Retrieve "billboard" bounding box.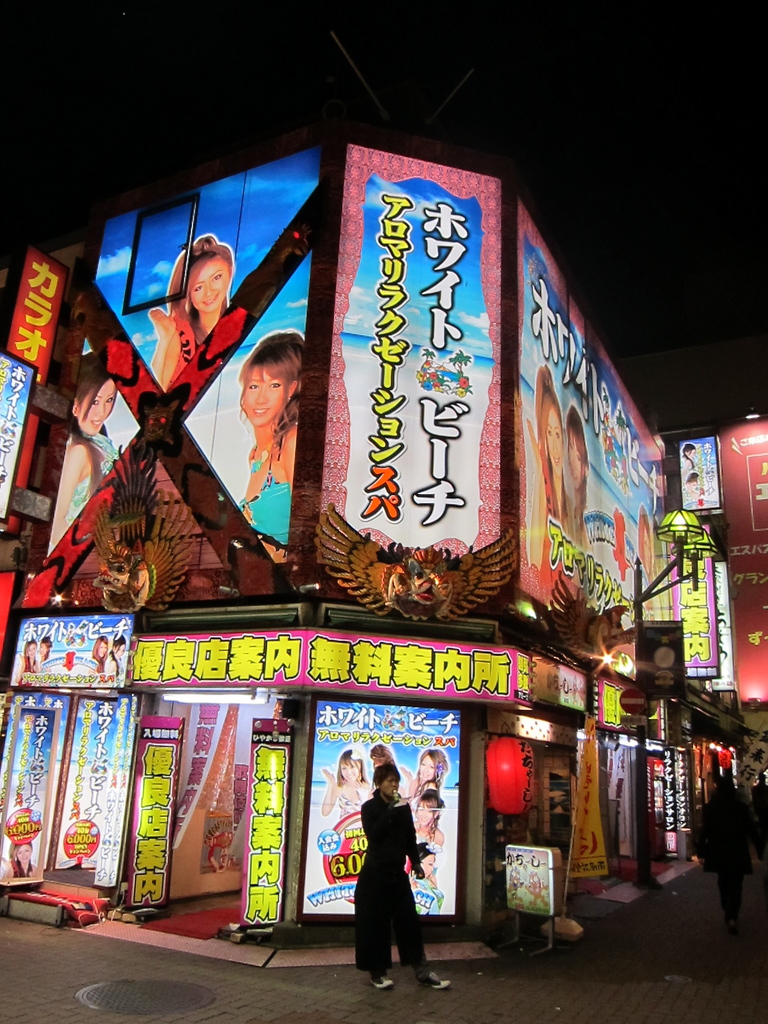
Bounding box: [136, 640, 515, 715].
